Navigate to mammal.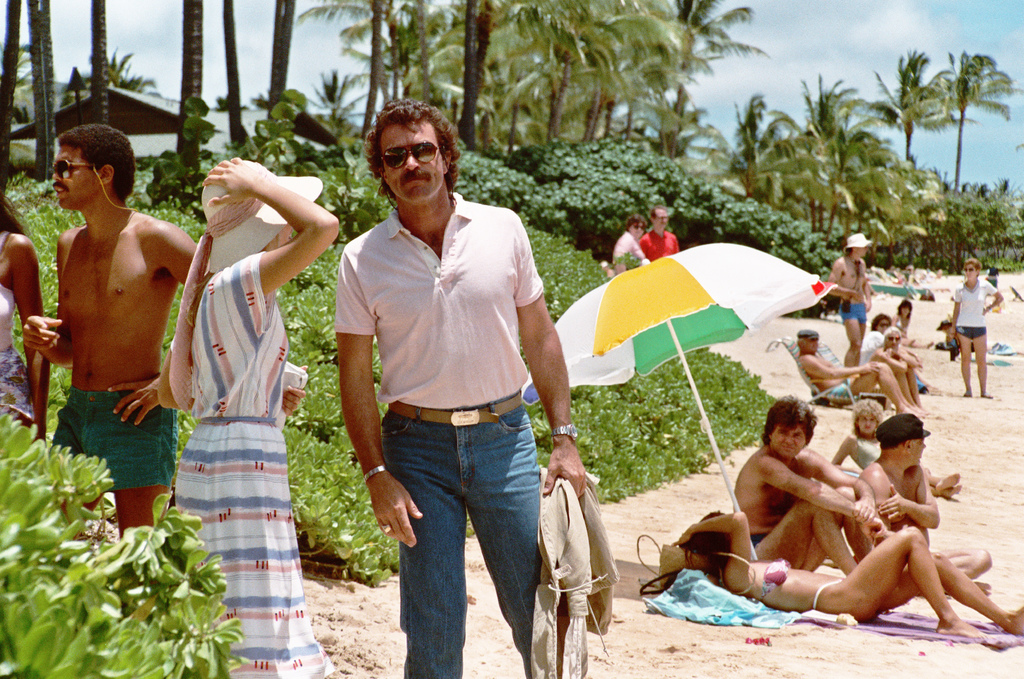
Navigation target: box(795, 326, 932, 419).
